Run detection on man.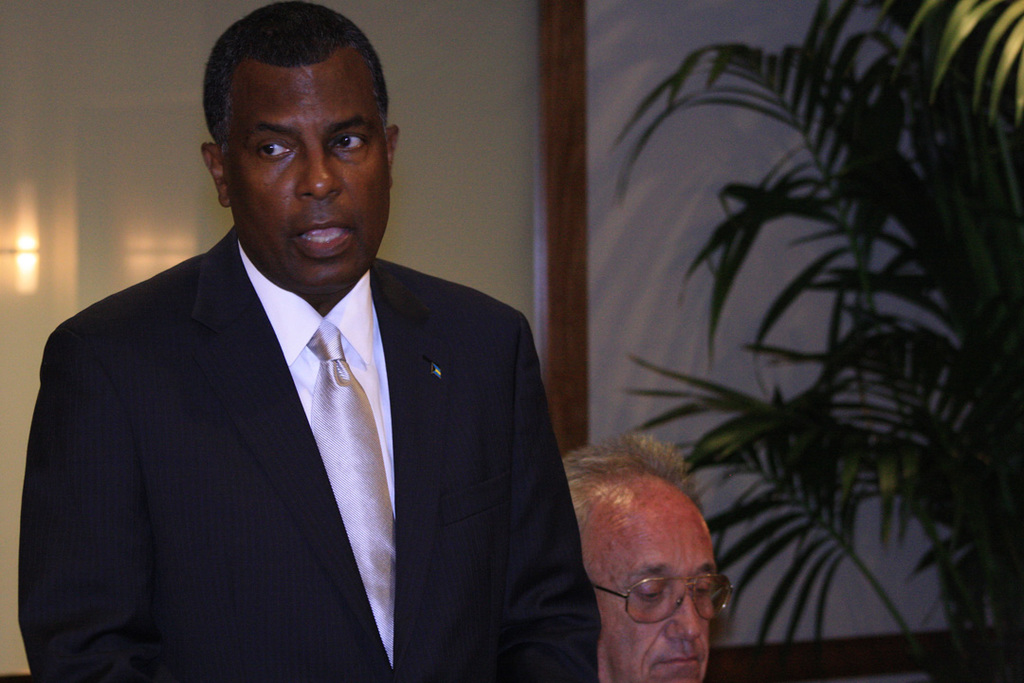
Result: left=562, top=428, right=726, bottom=682.
